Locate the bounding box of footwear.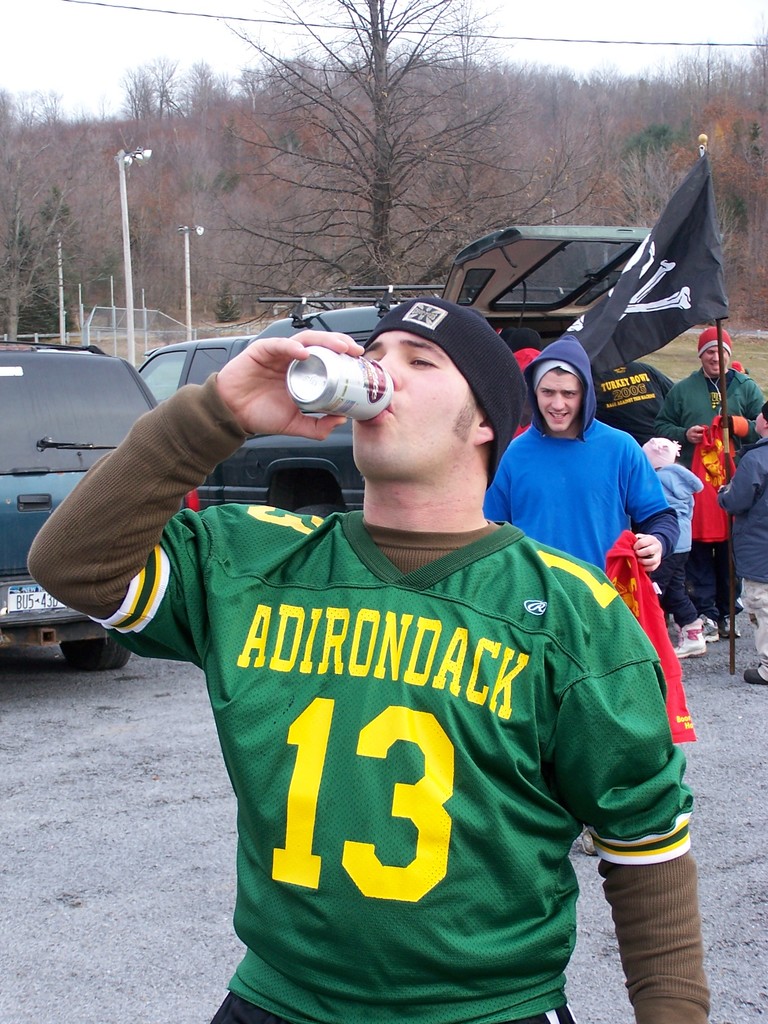
Bounding box: box=[744, 662, 767, 686].
